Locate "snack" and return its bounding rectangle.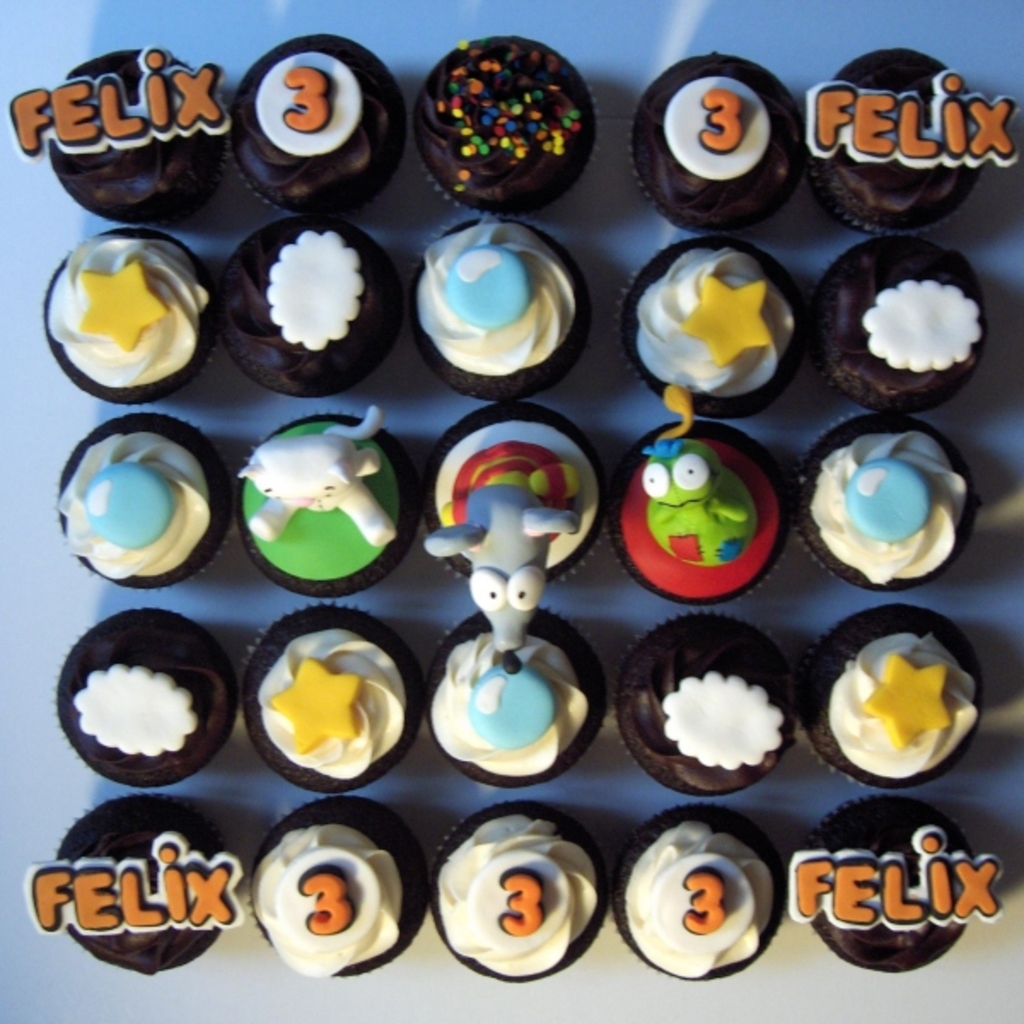
select_region(806, 609, 983, 783).
